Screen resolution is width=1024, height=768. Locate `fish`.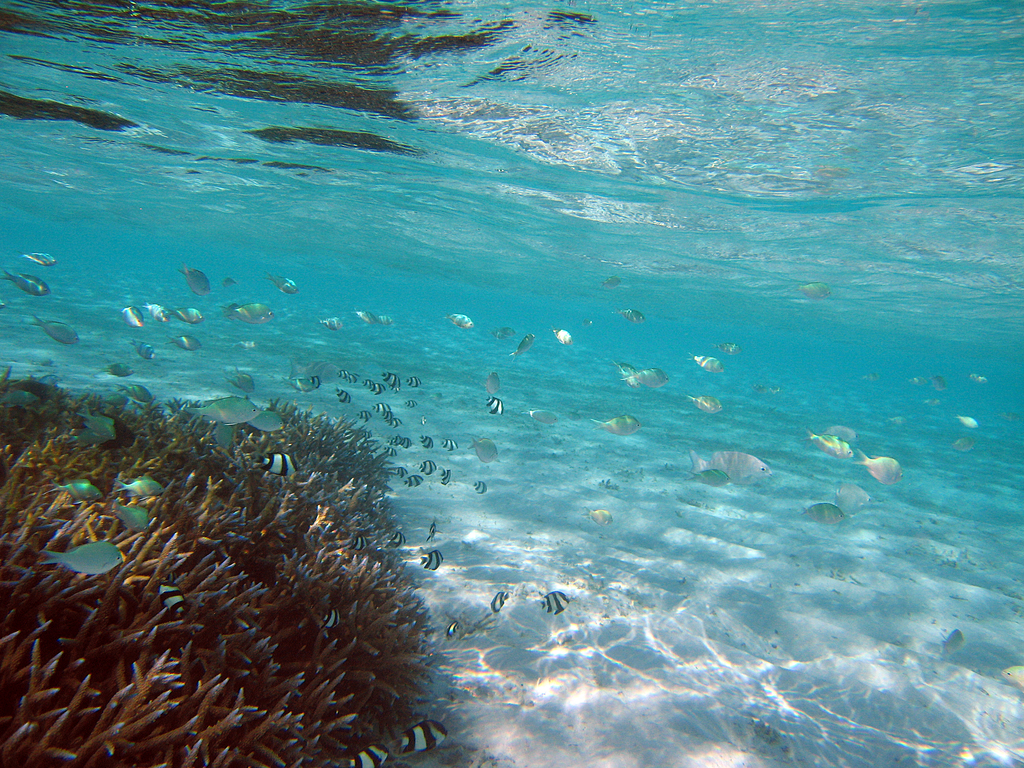
bbox=[112, 475, 170, 500].
